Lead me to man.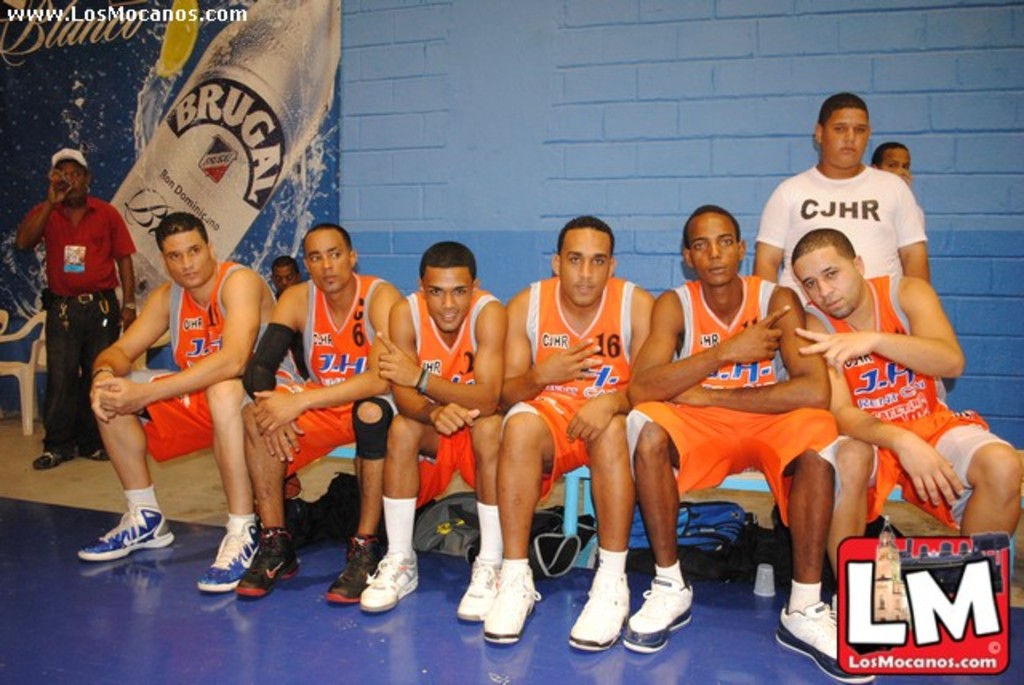
Lead to [357,238,507,626].
